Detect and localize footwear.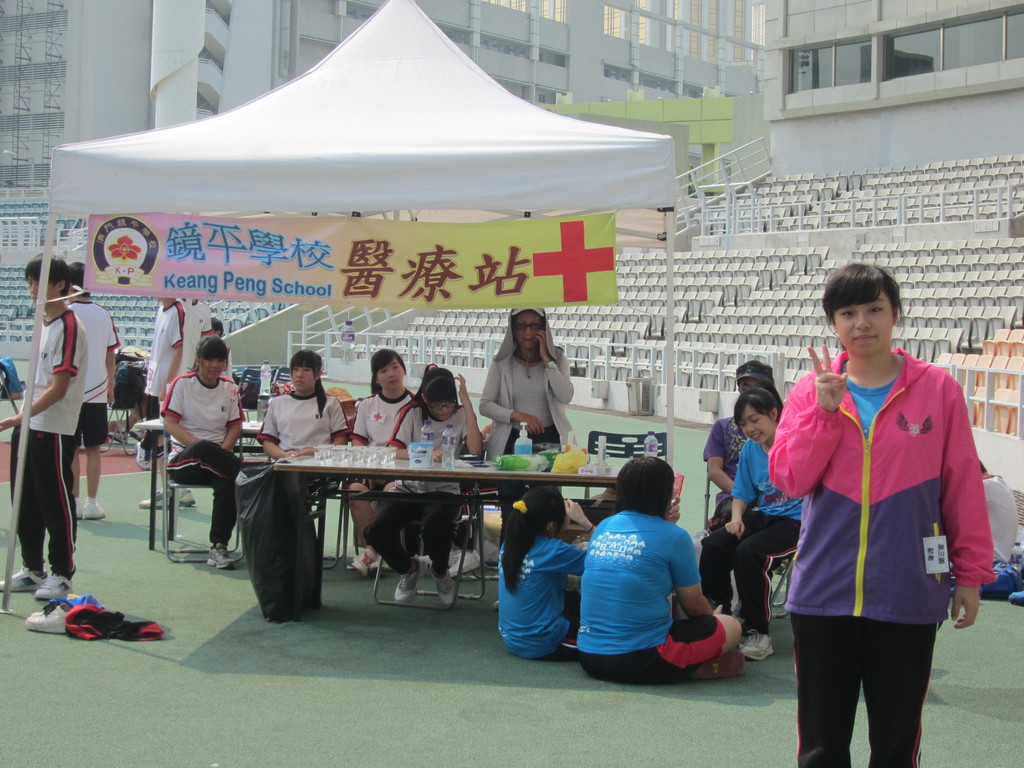
Localized at x1=395 y1=556 x2=433 y2=602.
